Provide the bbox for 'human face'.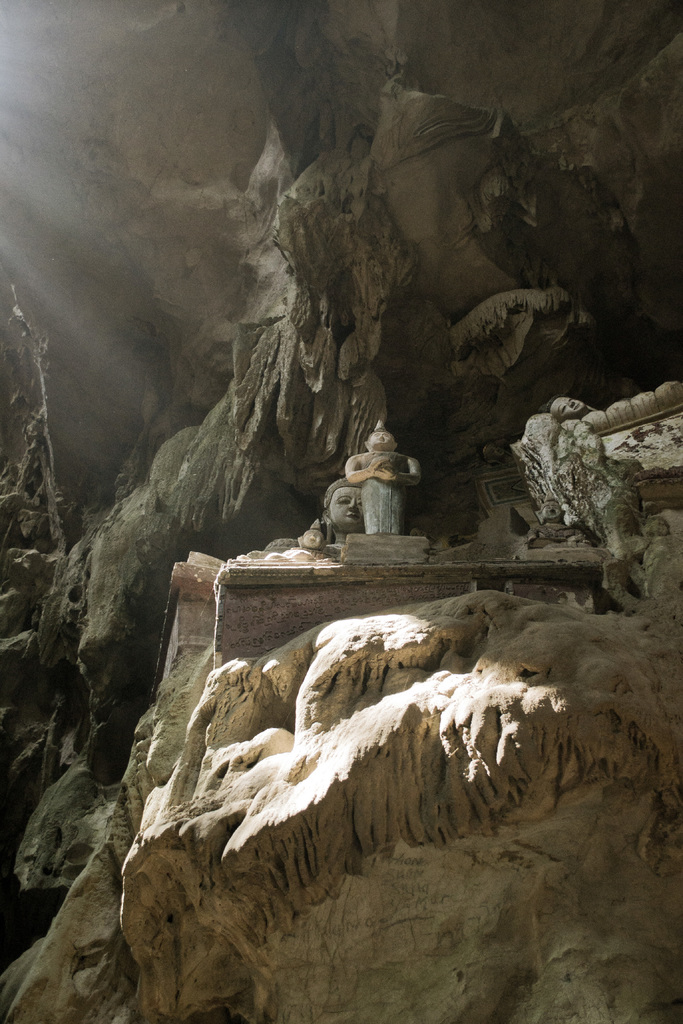
Rect(302, 529, 322, 548).
